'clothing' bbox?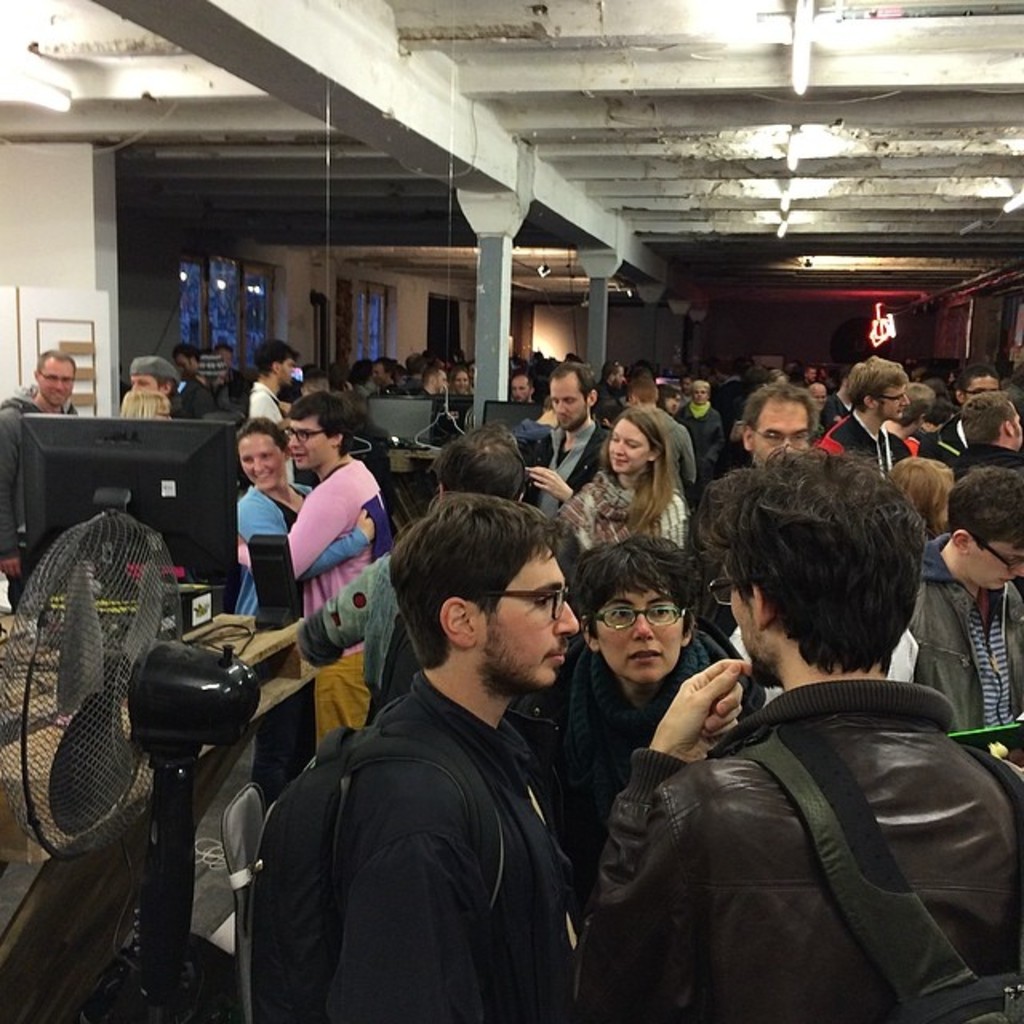
[left=181, top=382, right=205, bottom=424]
